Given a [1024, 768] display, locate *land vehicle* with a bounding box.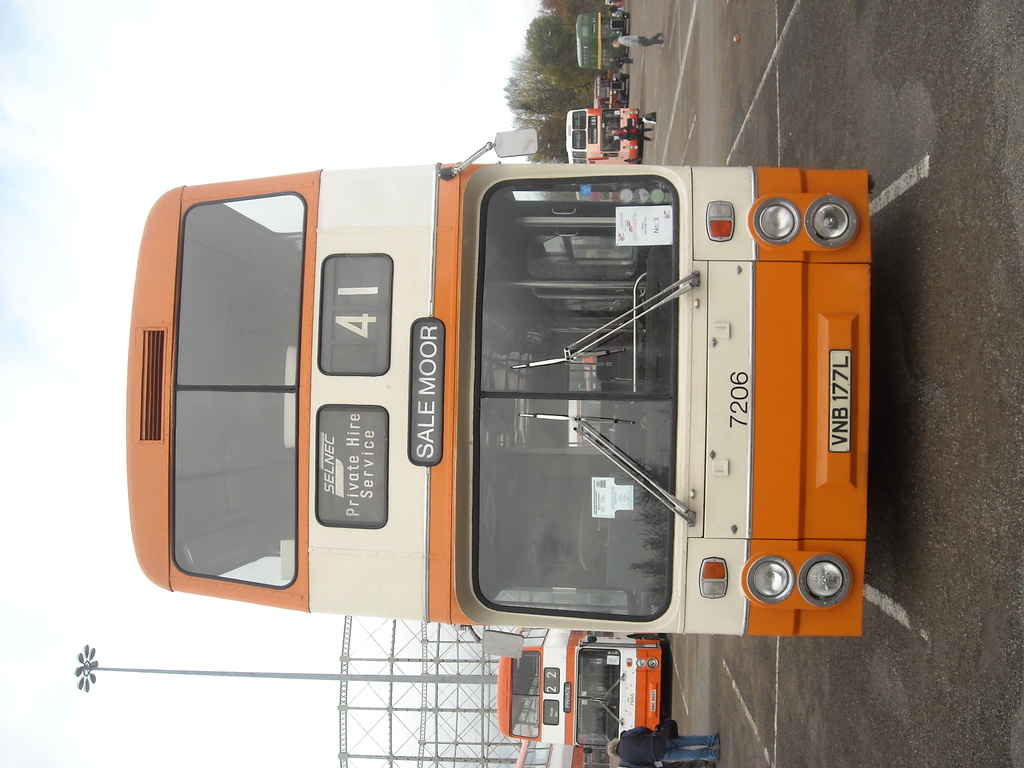
Located: <bbox>575, 12, 629, 66</bbox>.
